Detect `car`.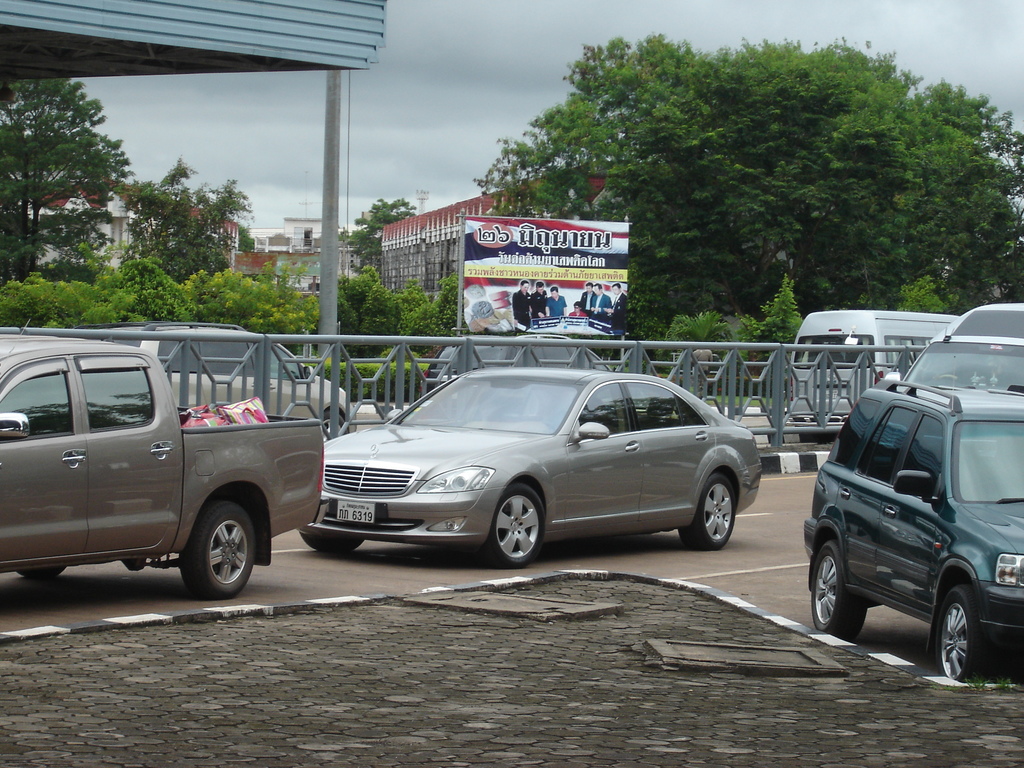
Detected at left=907, top=302, right=1023, bottom=387.
